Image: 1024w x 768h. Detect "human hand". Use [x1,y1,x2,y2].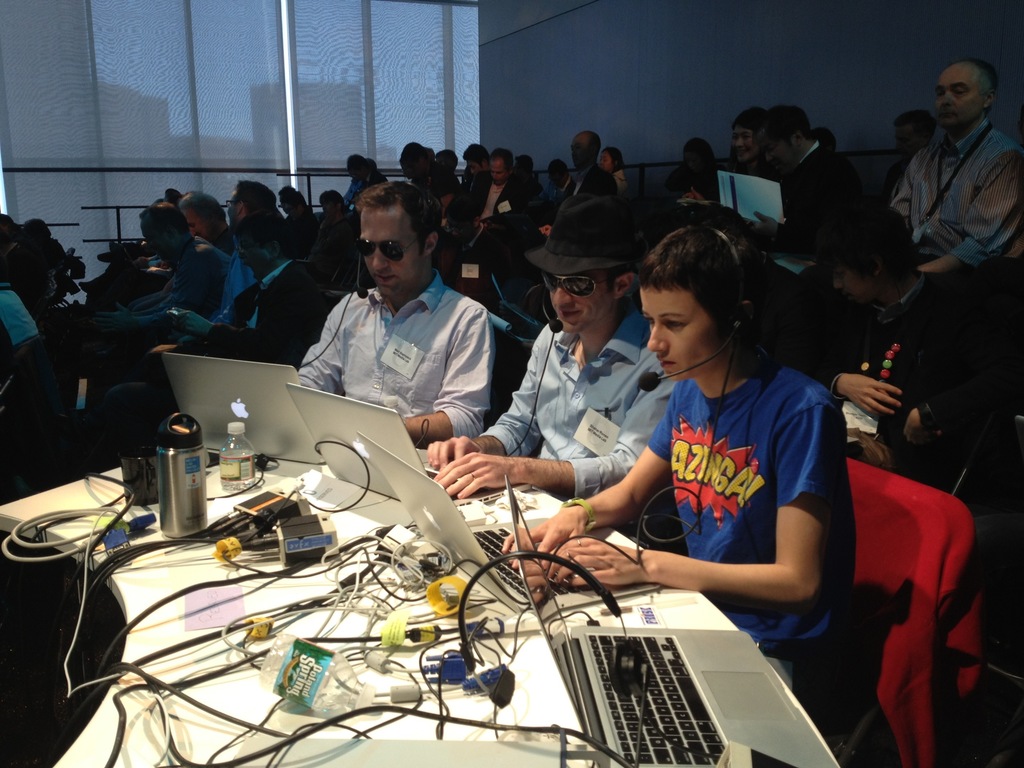
[426,435,486,470].
